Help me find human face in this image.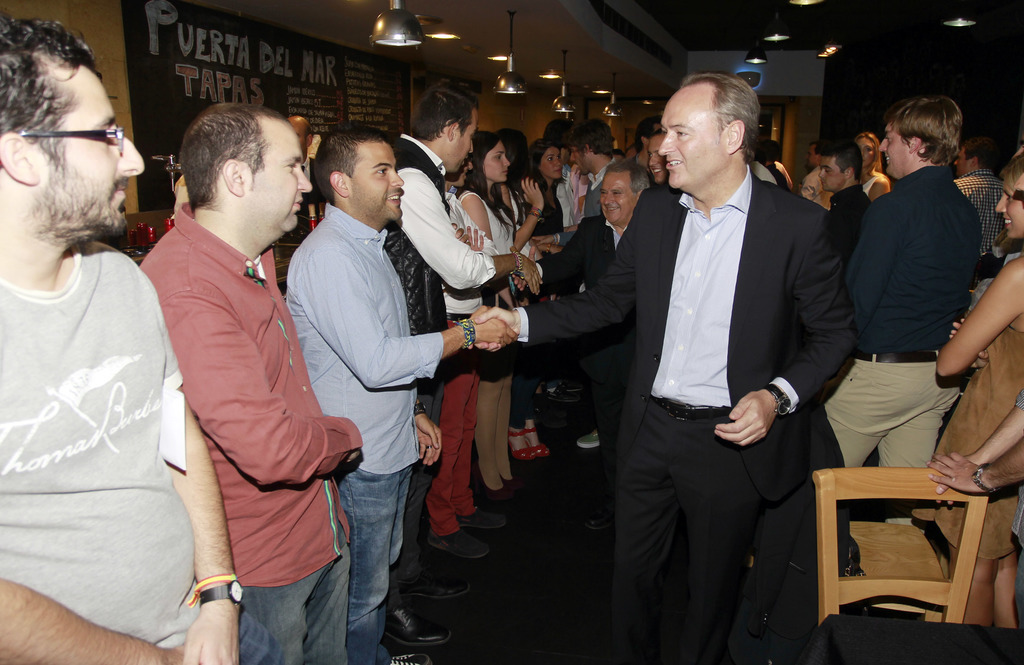
Found it: bbox=[820, 156, 846, 188].
